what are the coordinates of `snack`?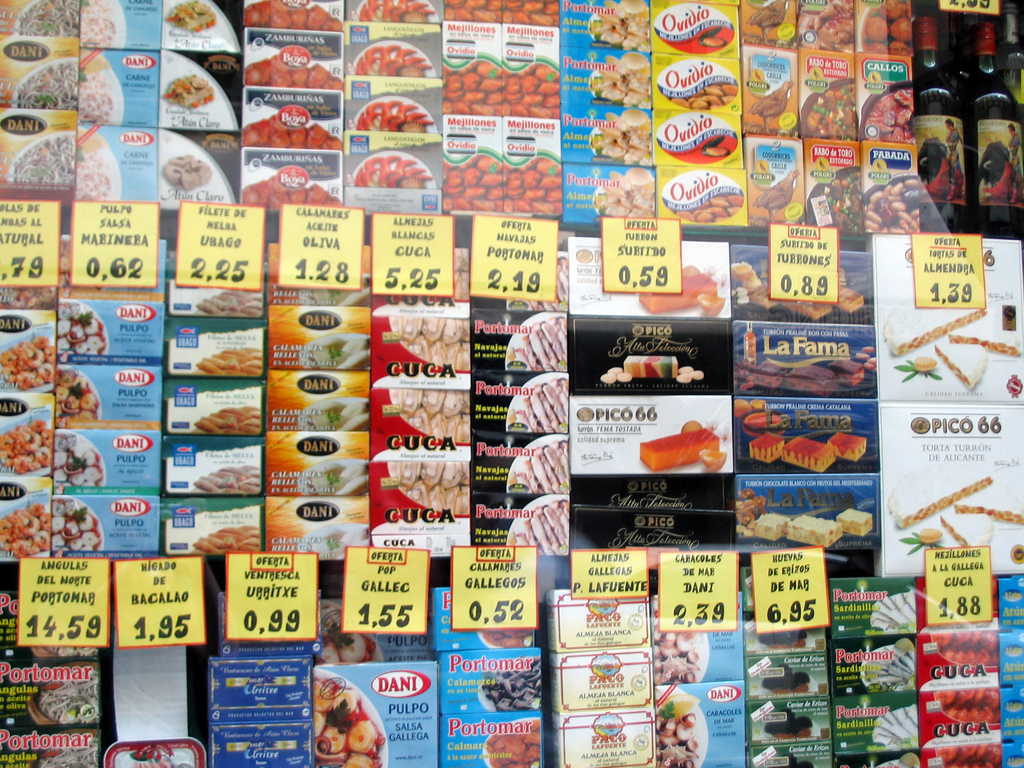
BBox(782, 438, 836, 468).
